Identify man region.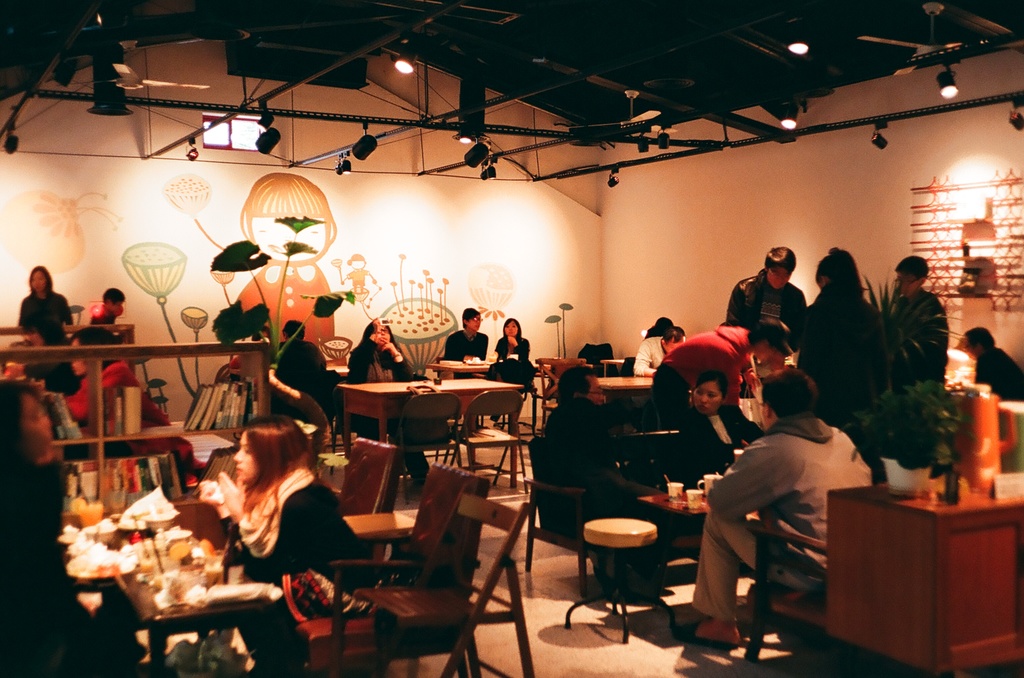
Region: [x1=643, y1=319, x2=803, y2=414].
